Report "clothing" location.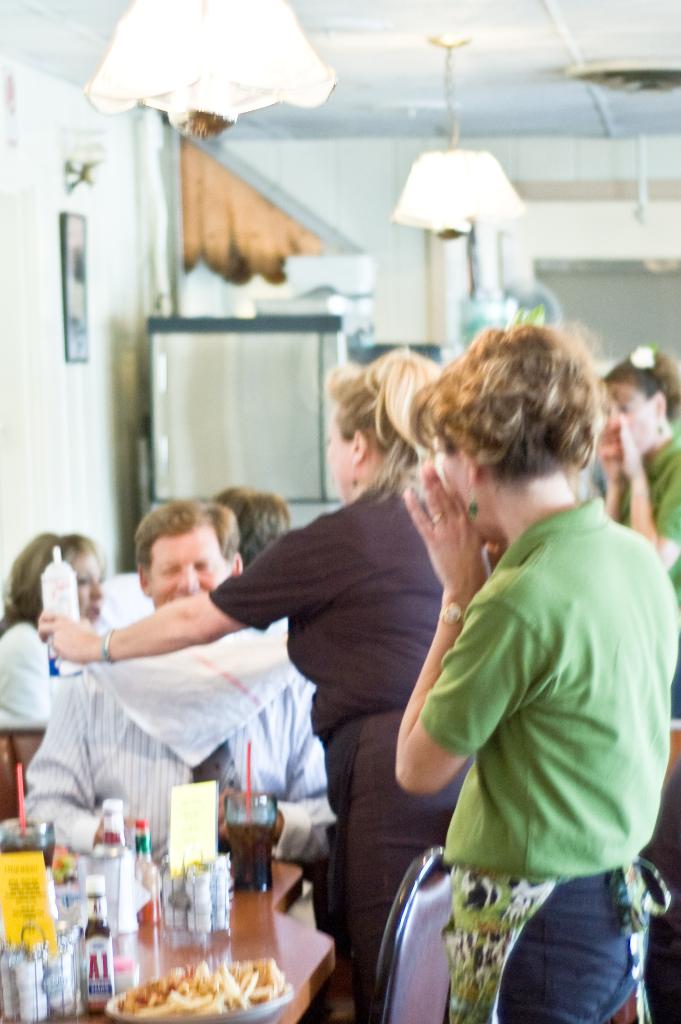
Report: {"x1": 22, "y1": 629, "x2": 339, "y2": 865}.
